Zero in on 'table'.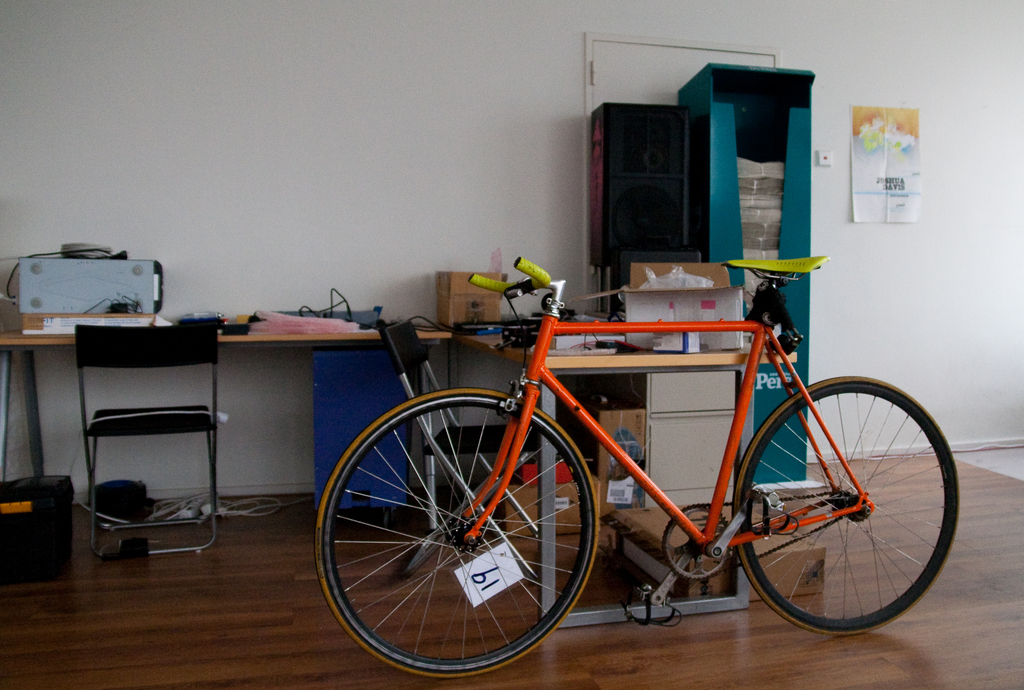
Zeroed in: [left=0, top=310, right=466, bottom=491].
